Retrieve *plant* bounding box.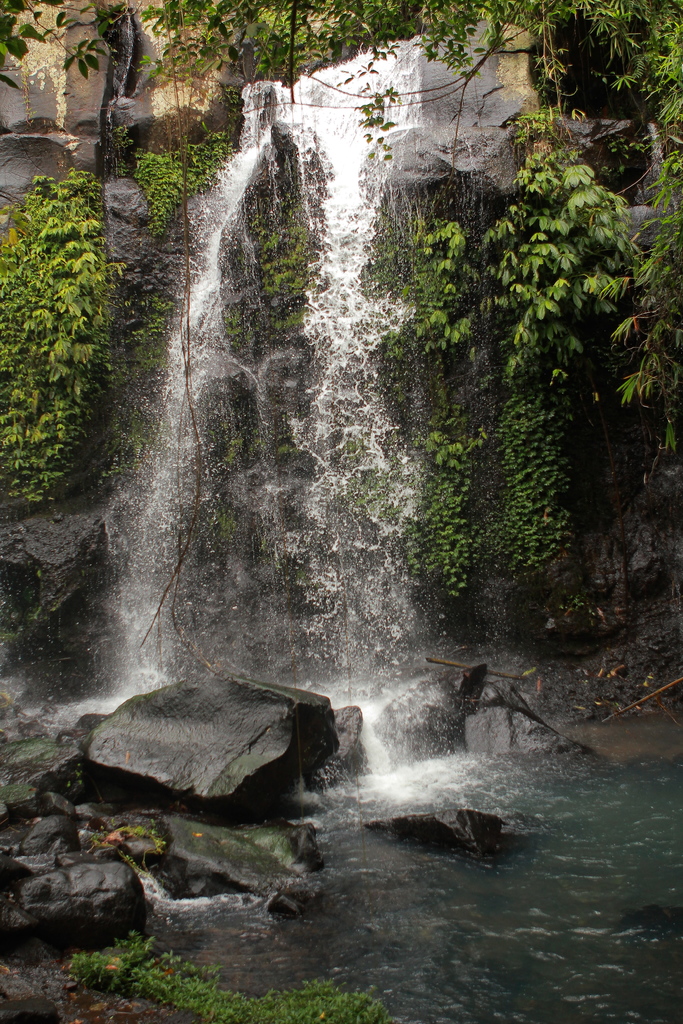
Bounding box: 613,121,682,547.
